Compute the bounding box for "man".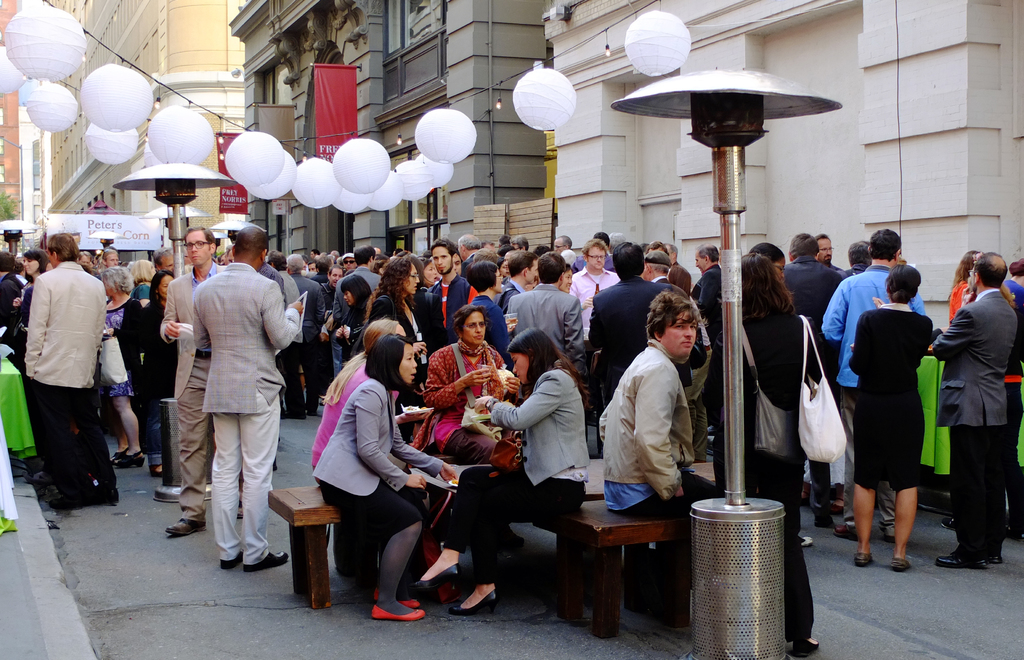
bbox(595, 288, 726, 620).
